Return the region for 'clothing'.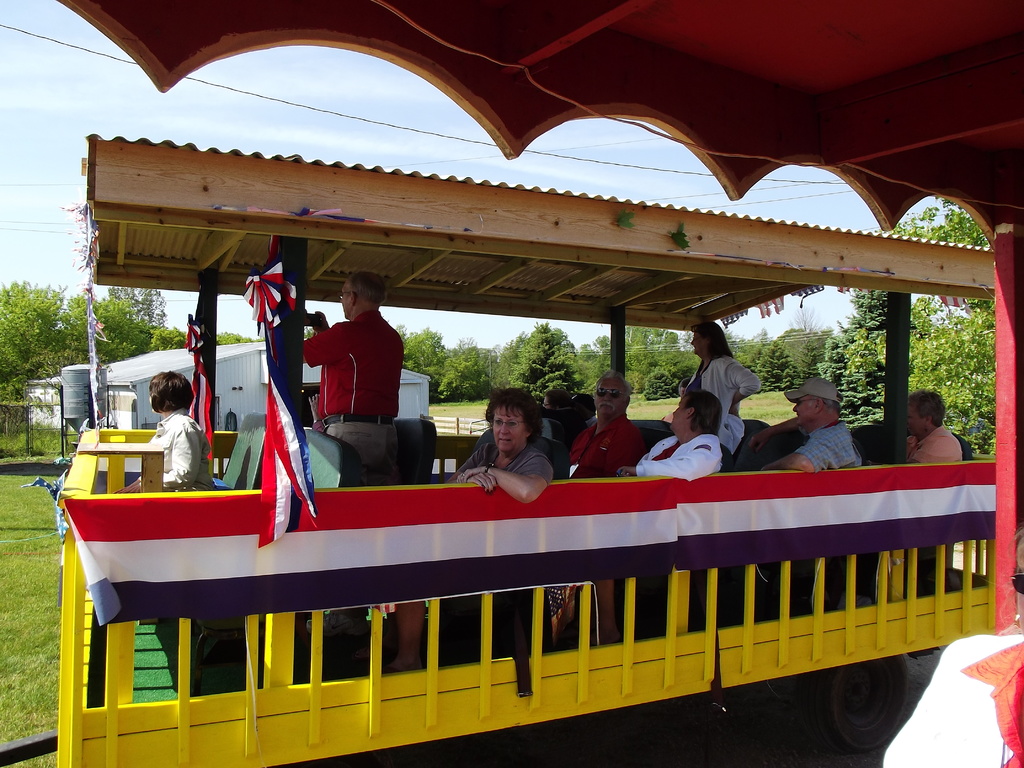
(x1=632, y1=431, x2=717, y2=479).
